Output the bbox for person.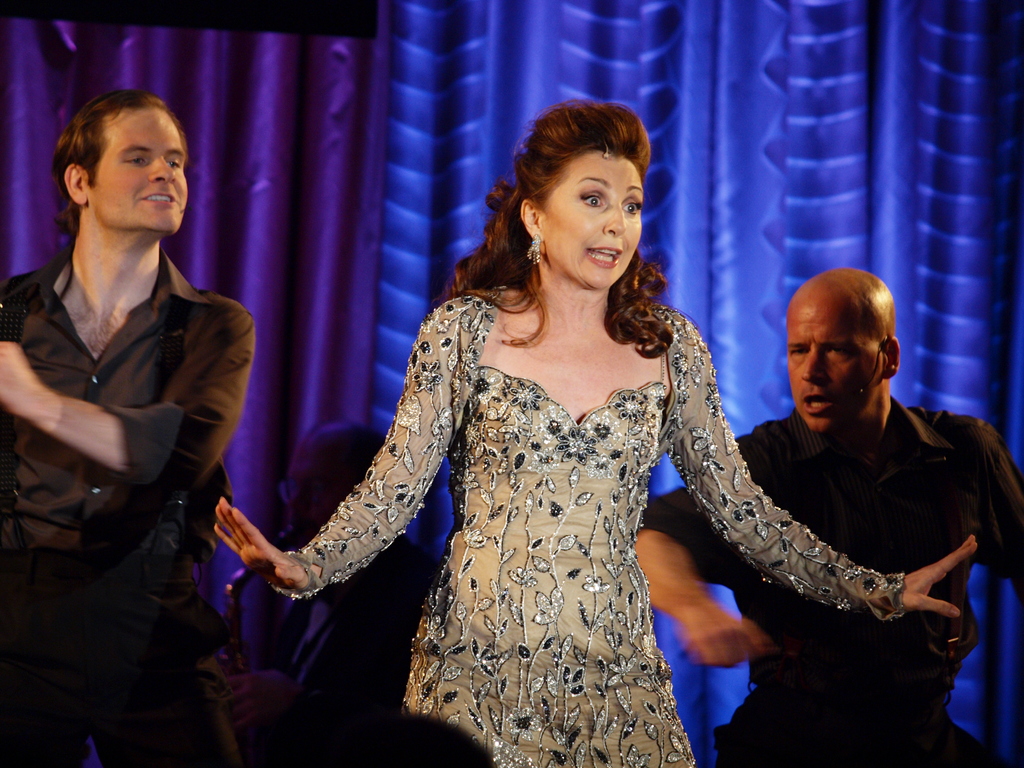
244 120 903 748.
